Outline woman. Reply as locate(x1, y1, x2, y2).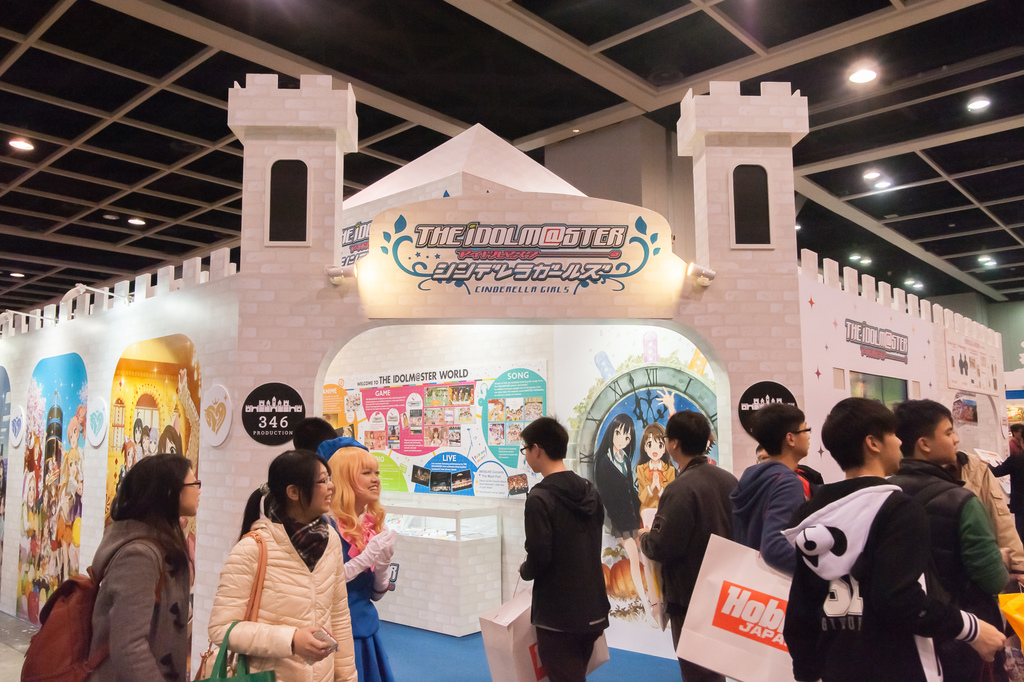
locate(86, 452, 202, 681).
